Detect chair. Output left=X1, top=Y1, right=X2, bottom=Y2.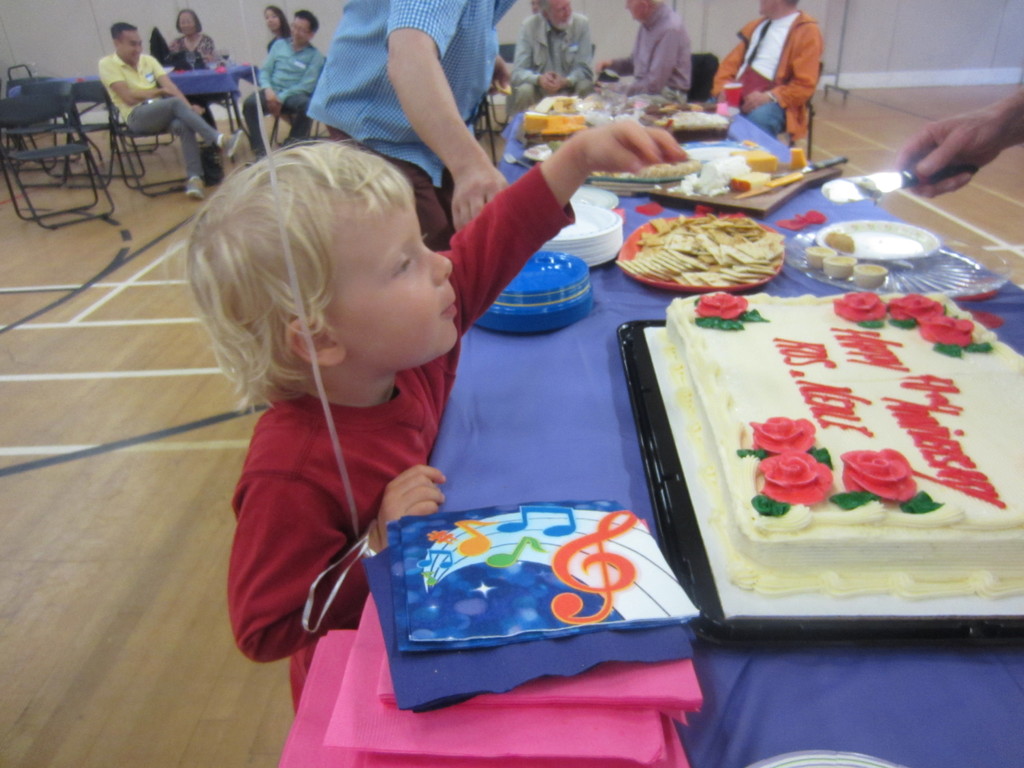
left=778, top=63, right=821, bottom=166.
